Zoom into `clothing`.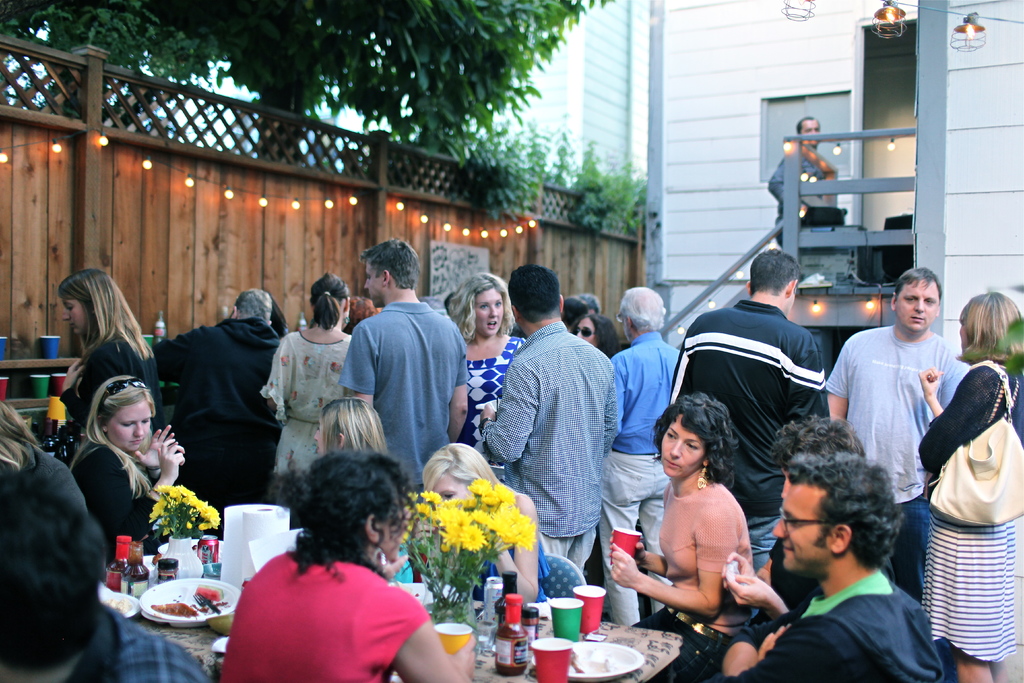
Zoom target: 602, 322, 690, 617.
